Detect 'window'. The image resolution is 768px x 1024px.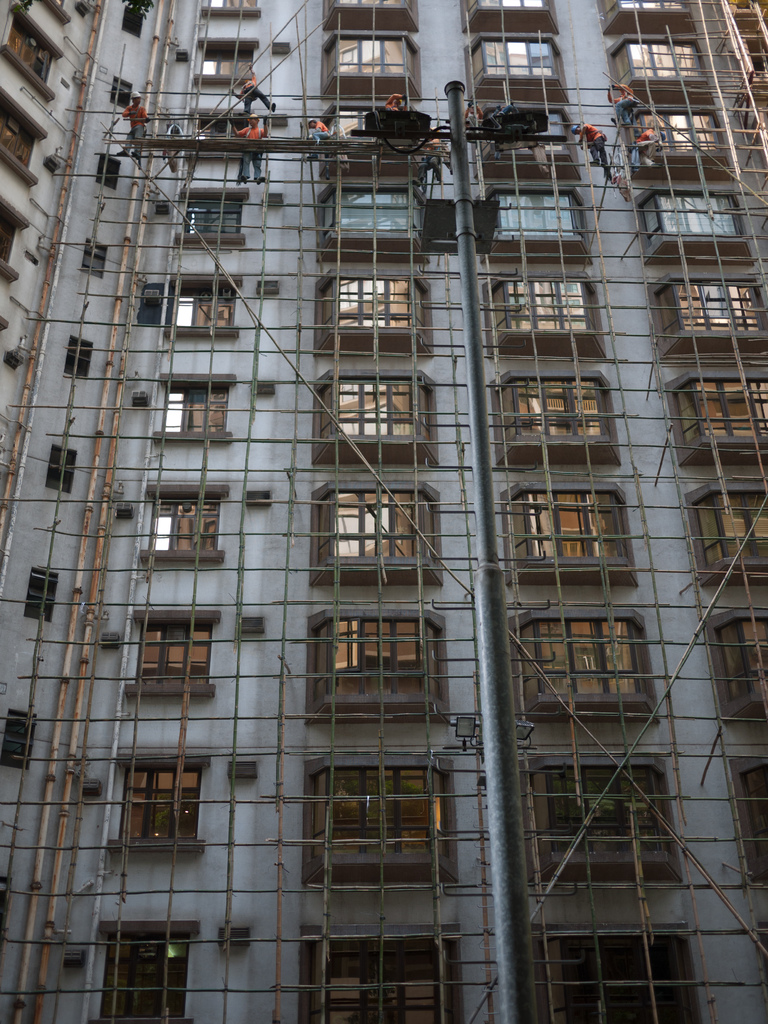
crop(313, 365, 439, 468).
